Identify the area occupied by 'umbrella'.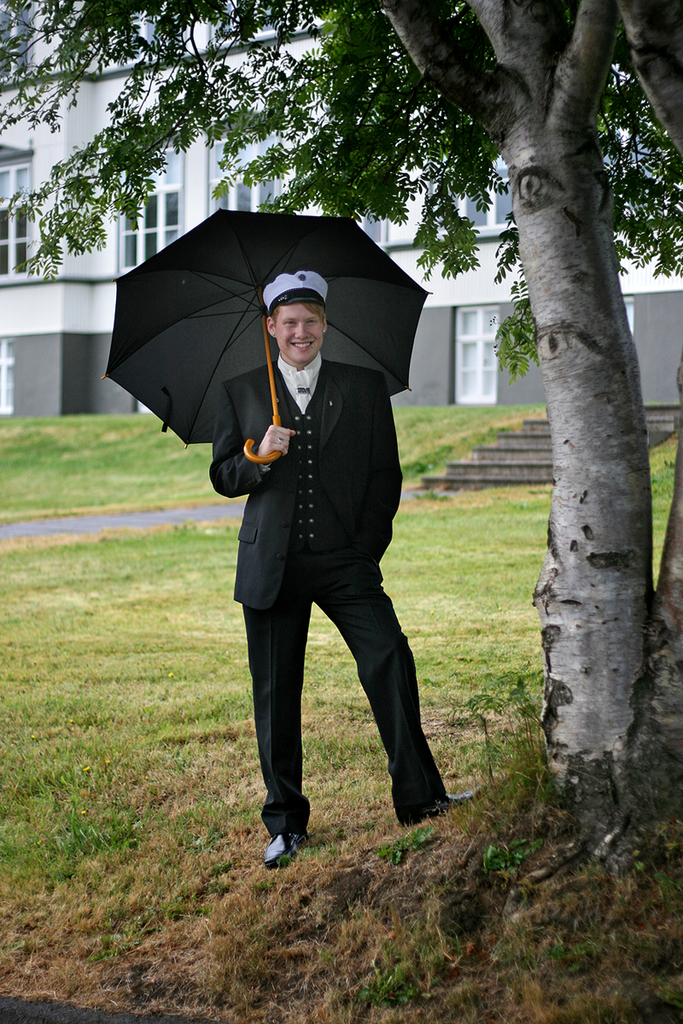
Area: rect(103, 207, 433, 464).
